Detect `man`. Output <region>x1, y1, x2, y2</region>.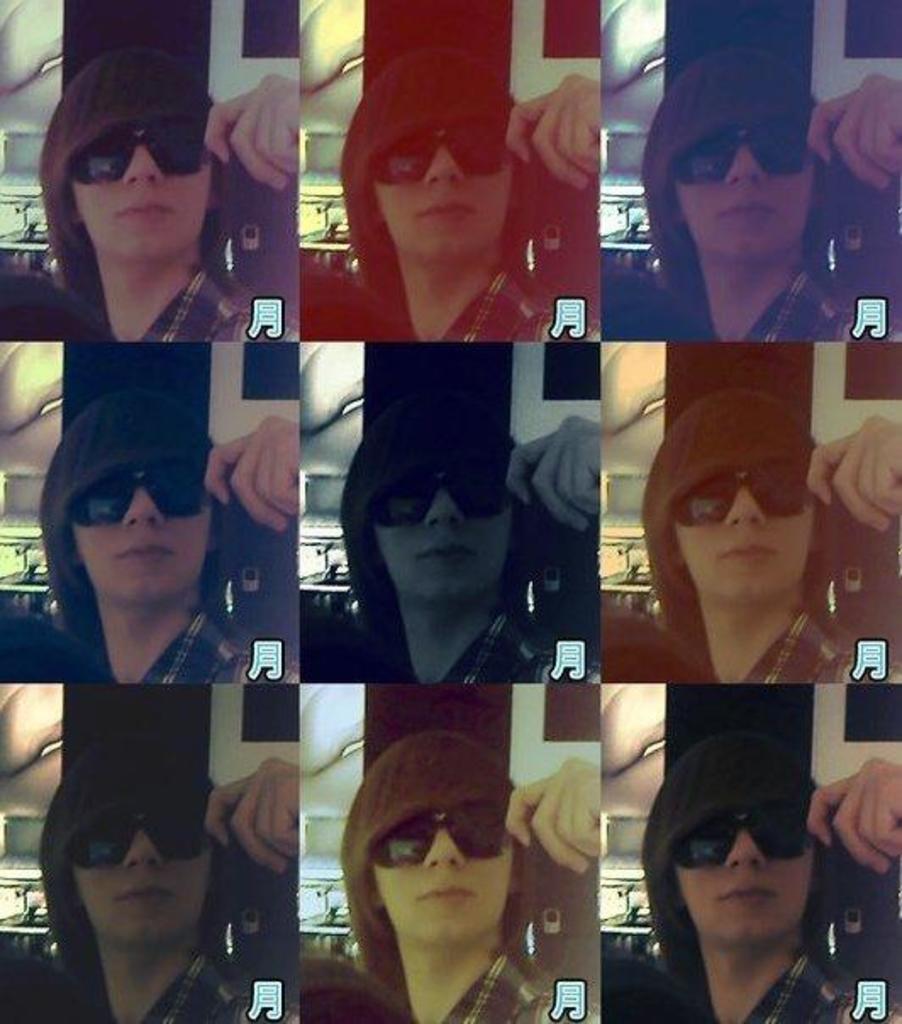
<region>639, 388, 900, 682</region>.
